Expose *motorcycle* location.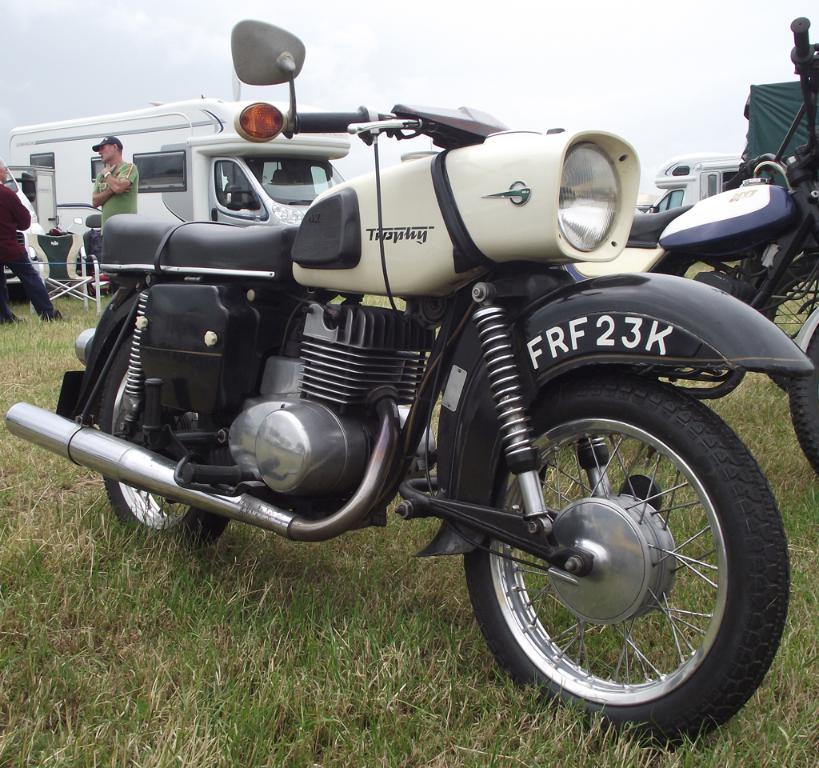
Exposed at pyautogui.locateOnScreen(2, 10, 817, 746).
